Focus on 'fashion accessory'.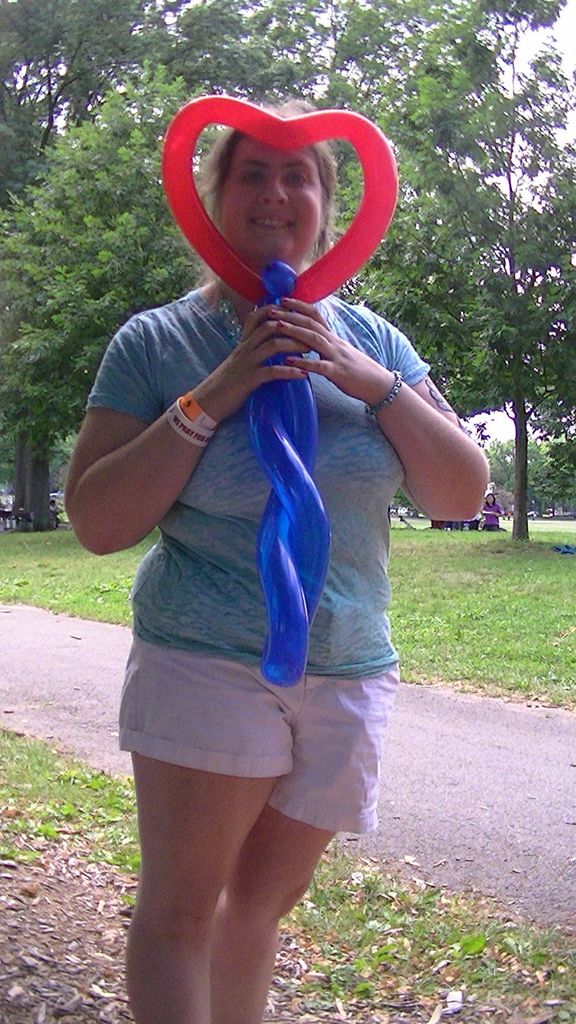
Focused at box=[361, 364, 401, 417].
